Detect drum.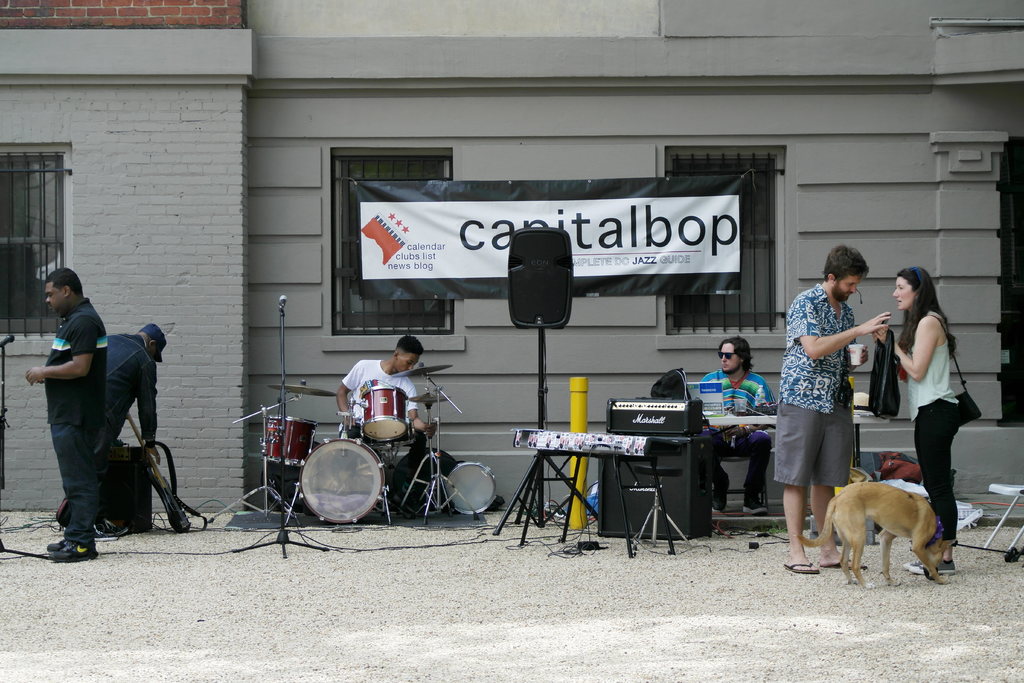
Detected at [260,413,317,465].
